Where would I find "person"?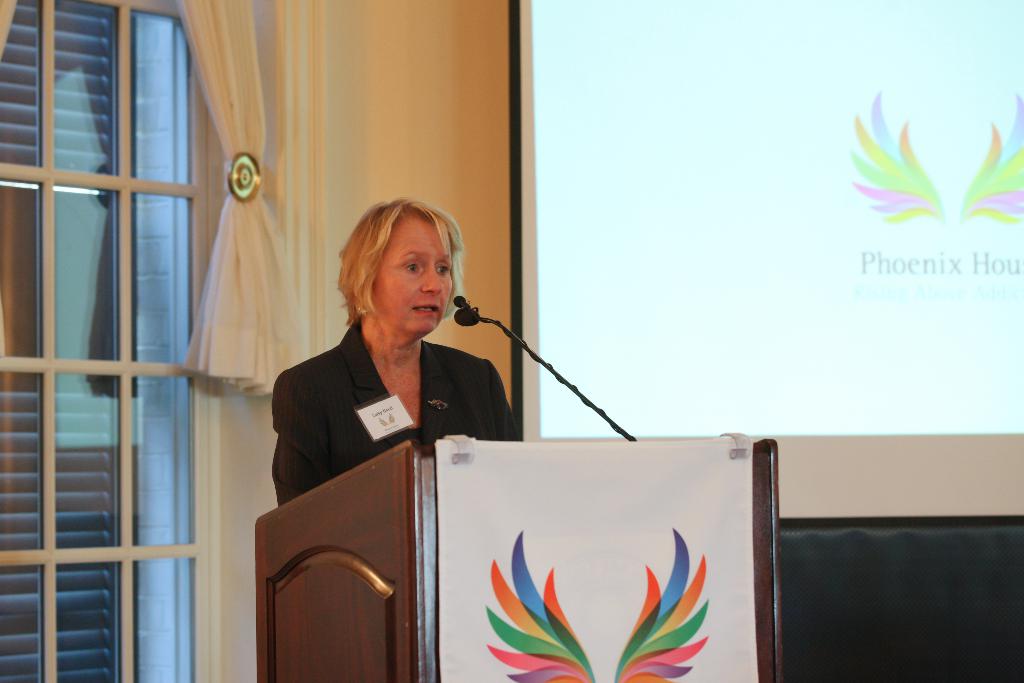
At bbox(273, 197, 522, 506).
